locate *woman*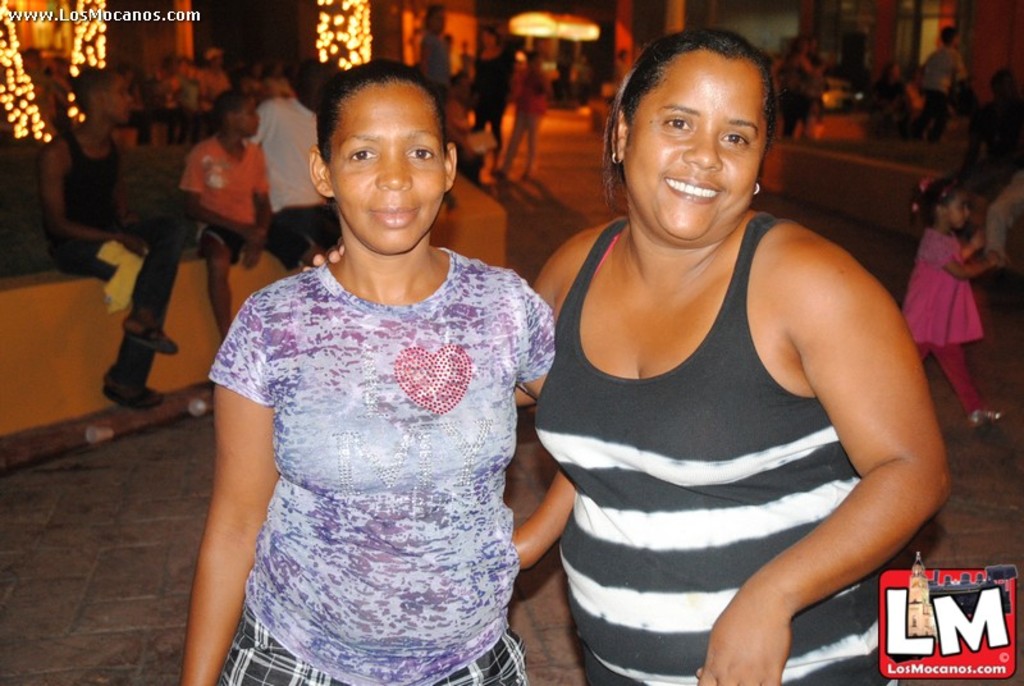
x1=303, y1=27, x2=952, y2=685
